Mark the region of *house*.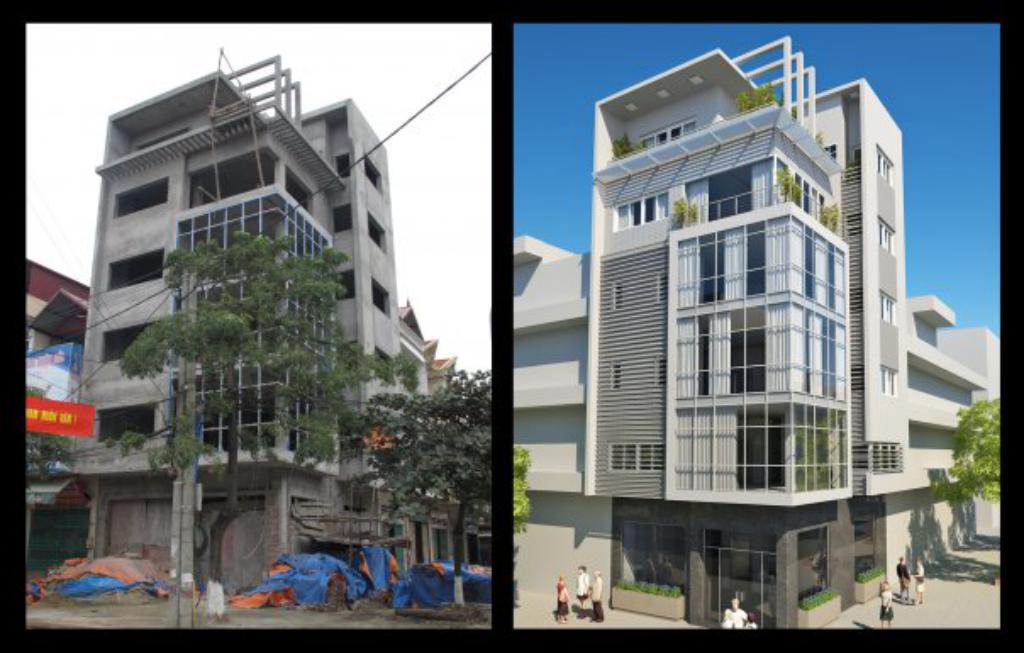
Region: (left=36, top=32, right=490, bottom=607).
